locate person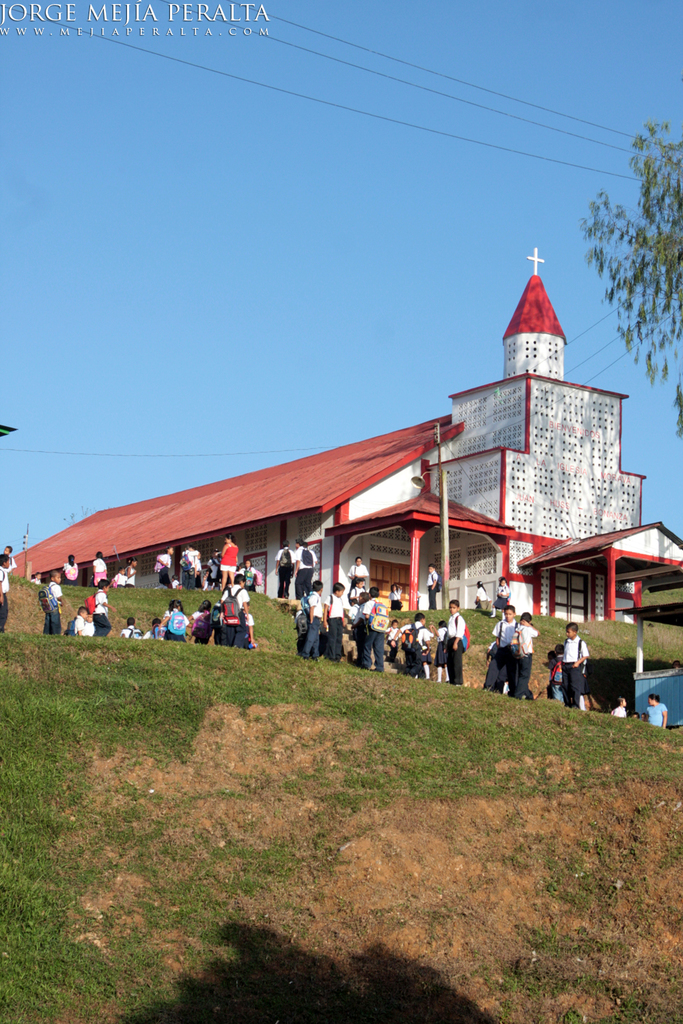
(left=445, top=597, right=477, bottom=686)
